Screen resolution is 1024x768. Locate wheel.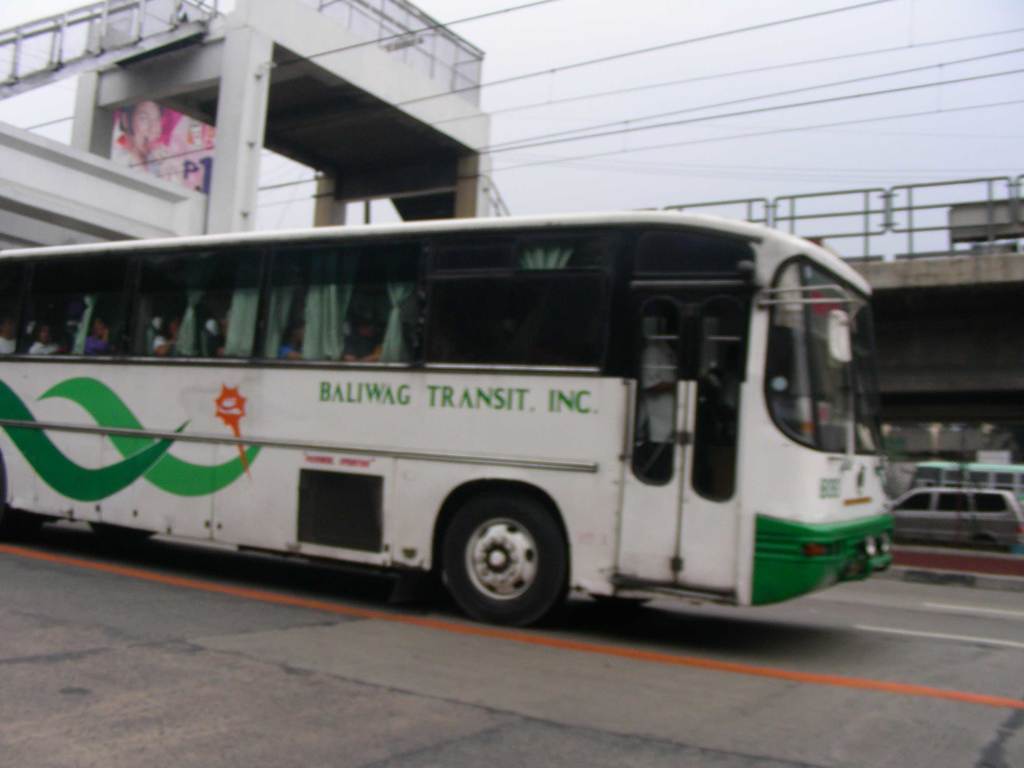
Rect(593, 593, 656, 610).
